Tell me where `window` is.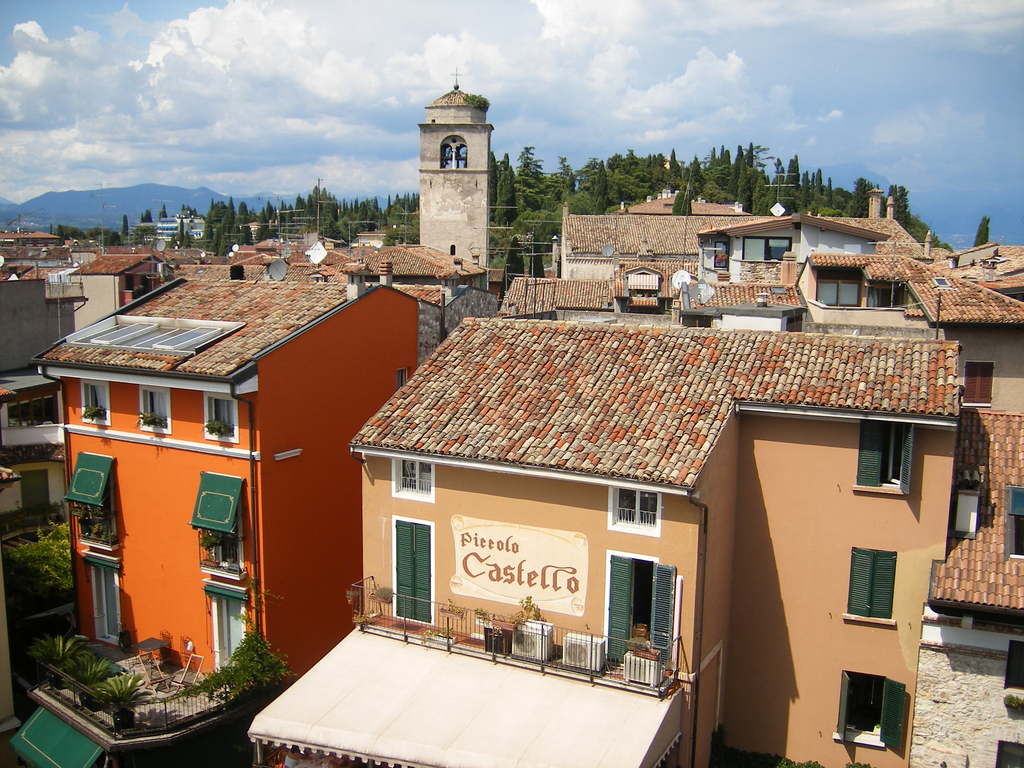
`window` is at BBox(832, 674, 888, 740).
